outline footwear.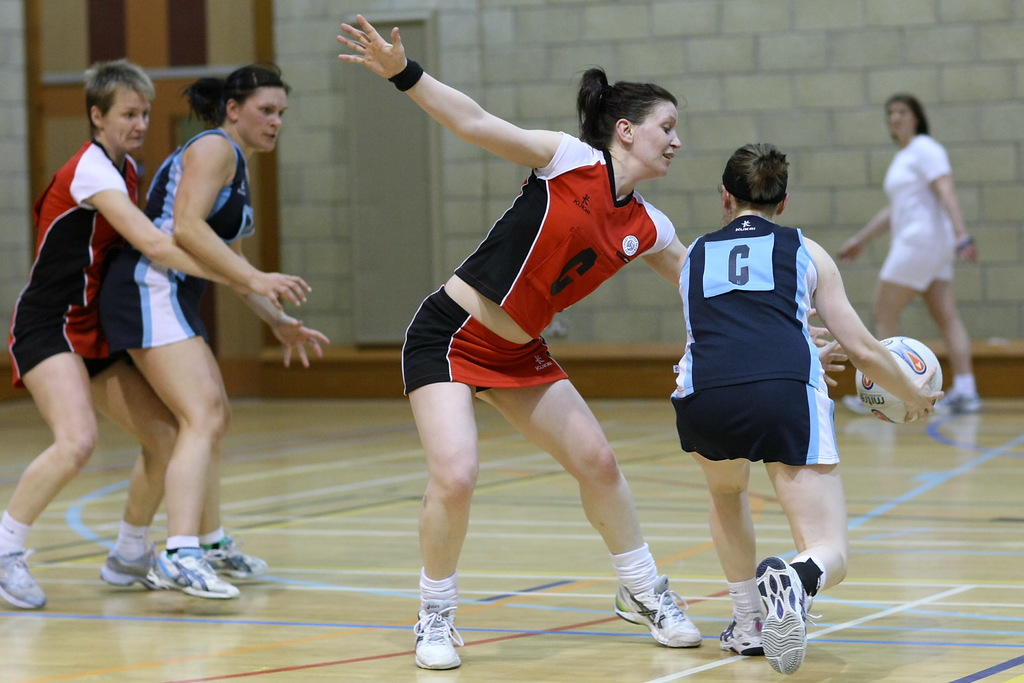
Outline: Rect(0, 550, 47, 611).
